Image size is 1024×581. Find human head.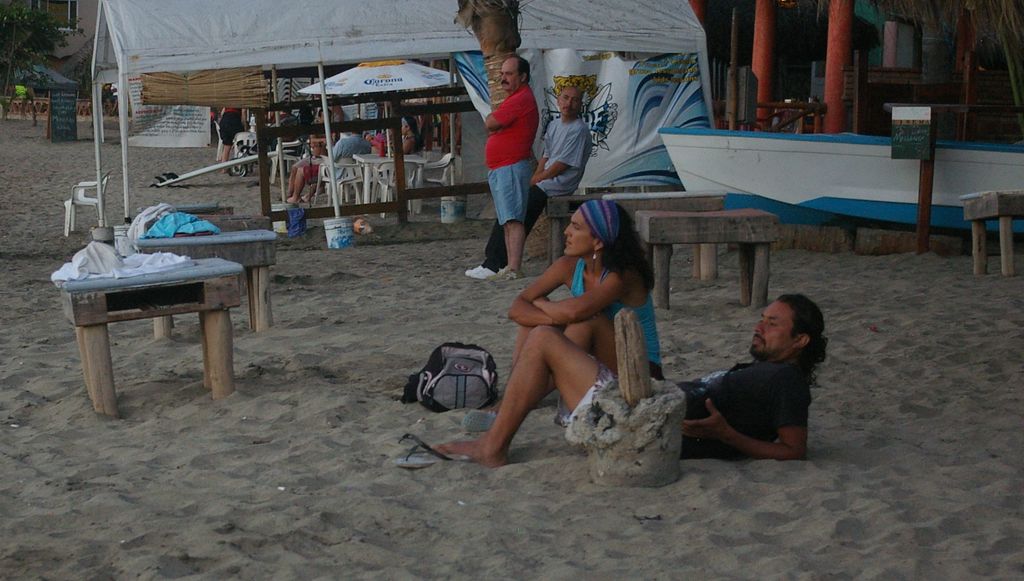
rect(499, 54, 530, 94).
